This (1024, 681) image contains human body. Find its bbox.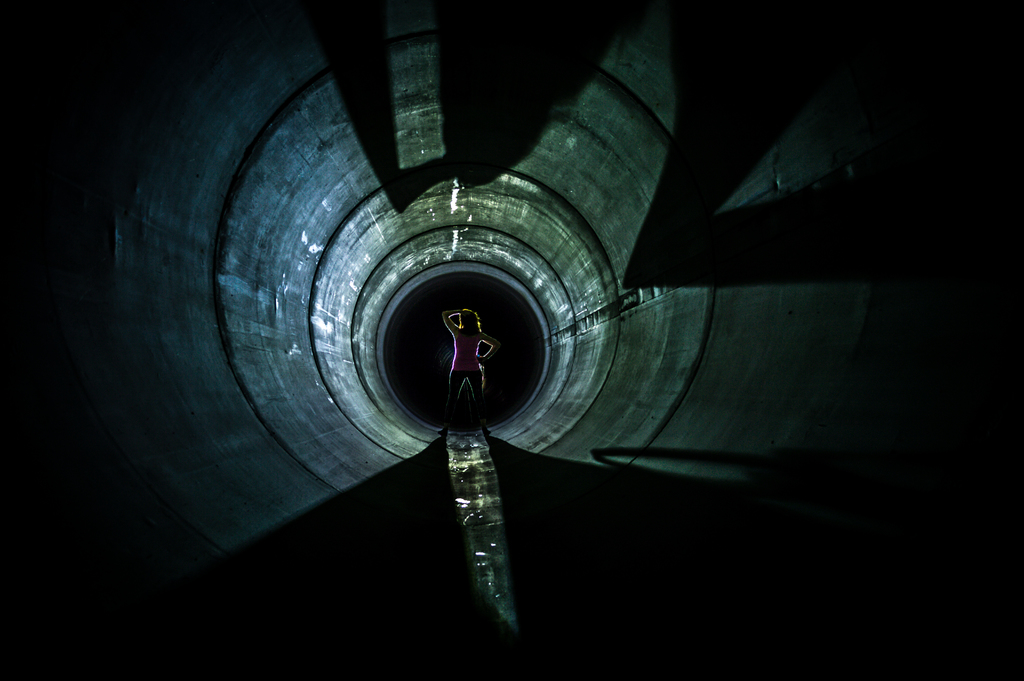
select_region(446, 309, 495, 412).
